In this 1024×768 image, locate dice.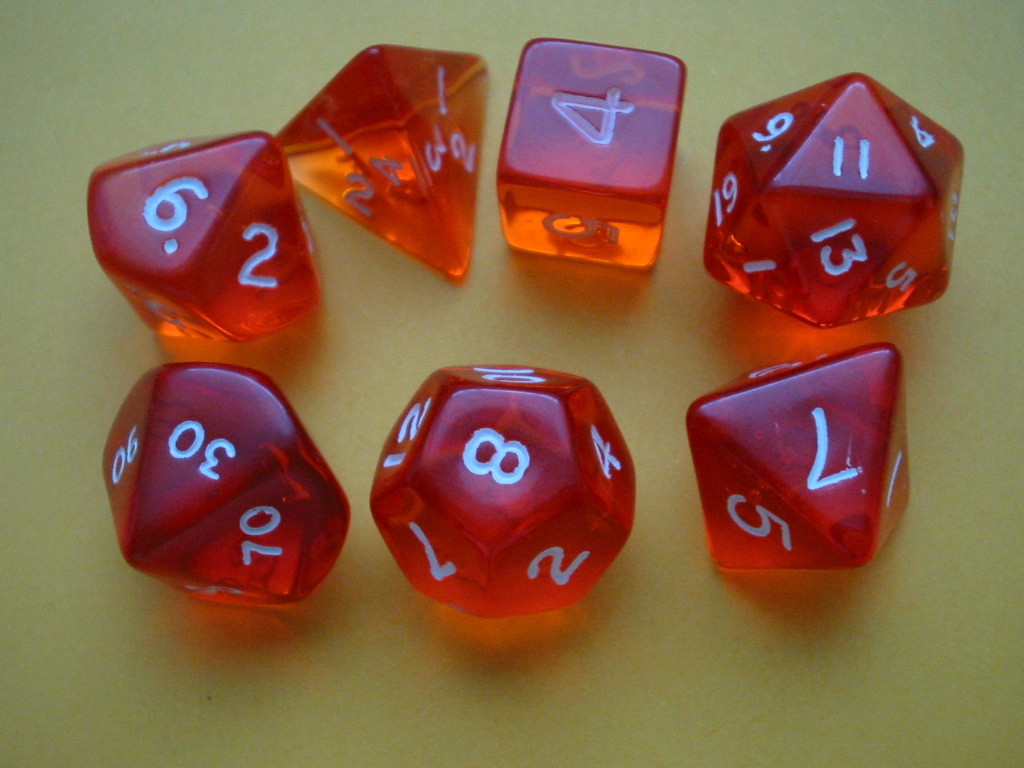
Bounding box: (x1=101, y1=360, x2=351, y2=614).
